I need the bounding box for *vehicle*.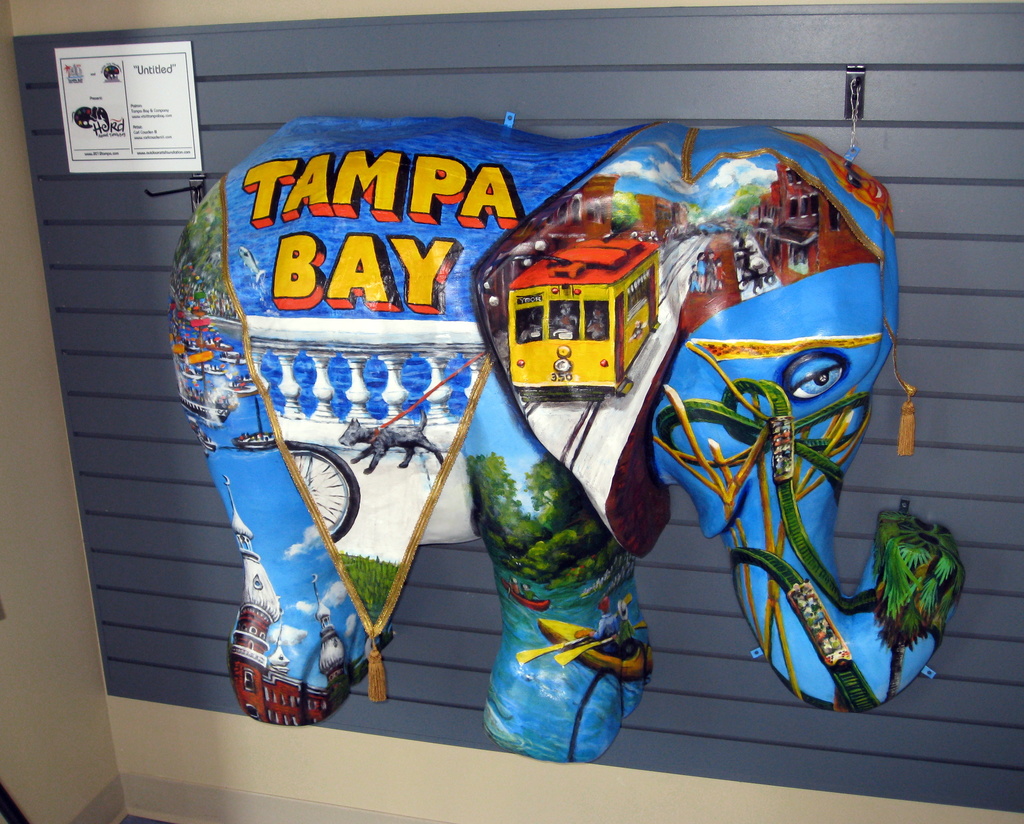
Here it is: bbox=(509, 230, 662, 401).
